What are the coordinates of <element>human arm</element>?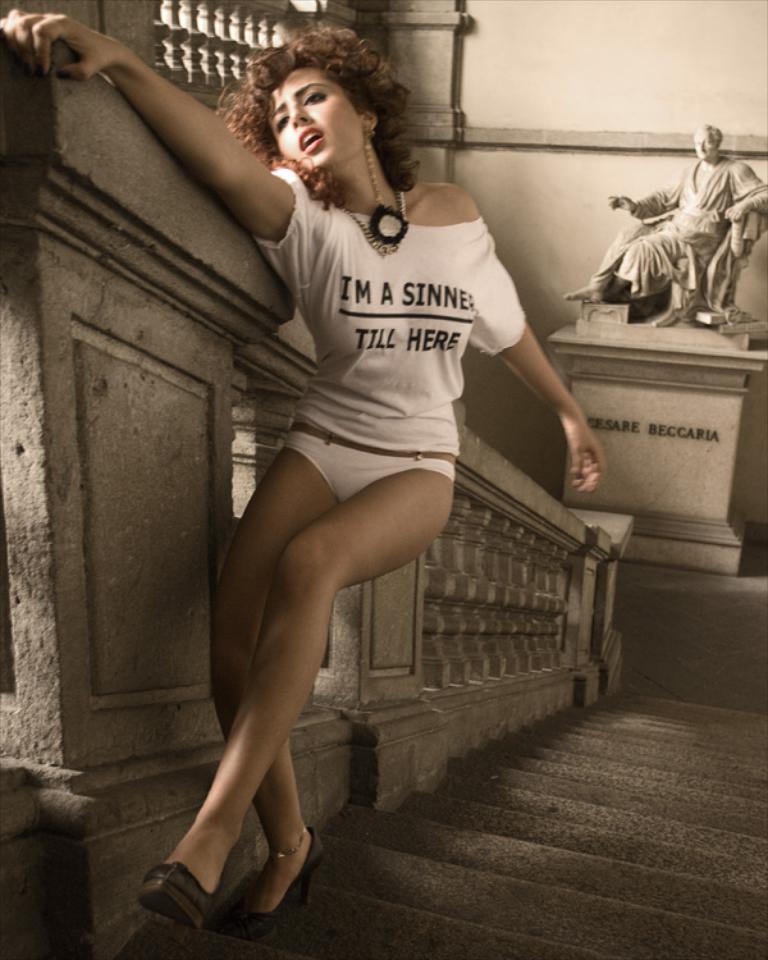
rect(456, 197, 612, 490).
